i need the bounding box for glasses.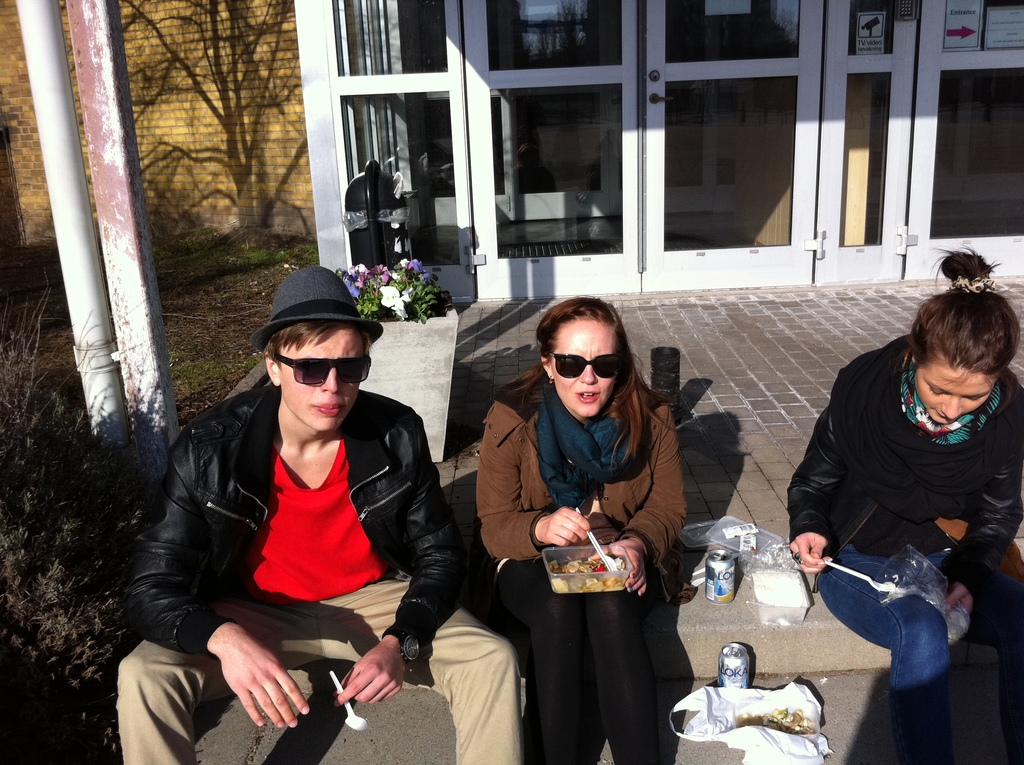
Here it is: [x1=543, y1=348, x2=620, y2=382].
